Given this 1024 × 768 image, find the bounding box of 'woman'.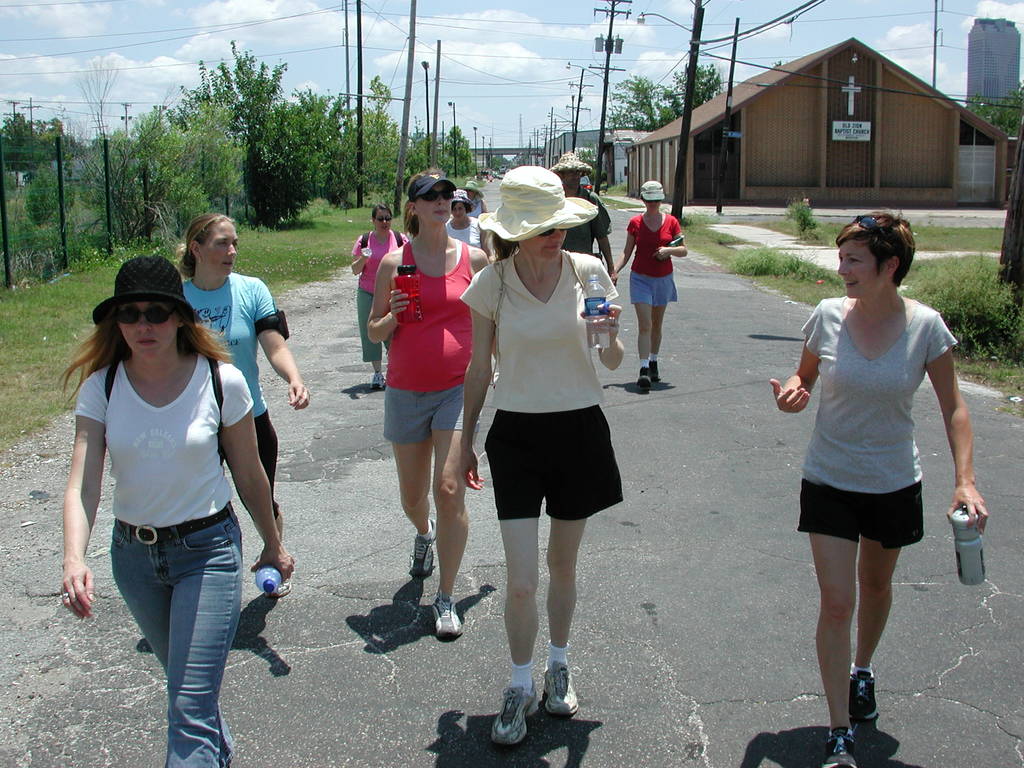
[left=456, top=162, right=626, bottom=744].
